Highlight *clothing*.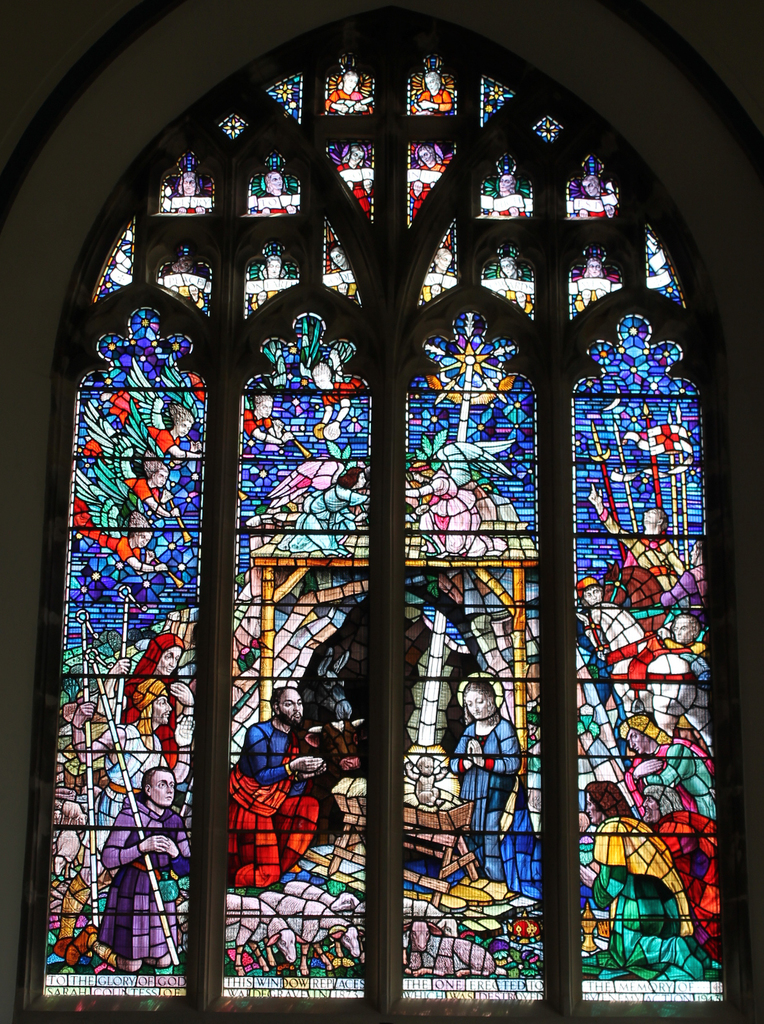
Highlighted region: (637,641,707,757).
